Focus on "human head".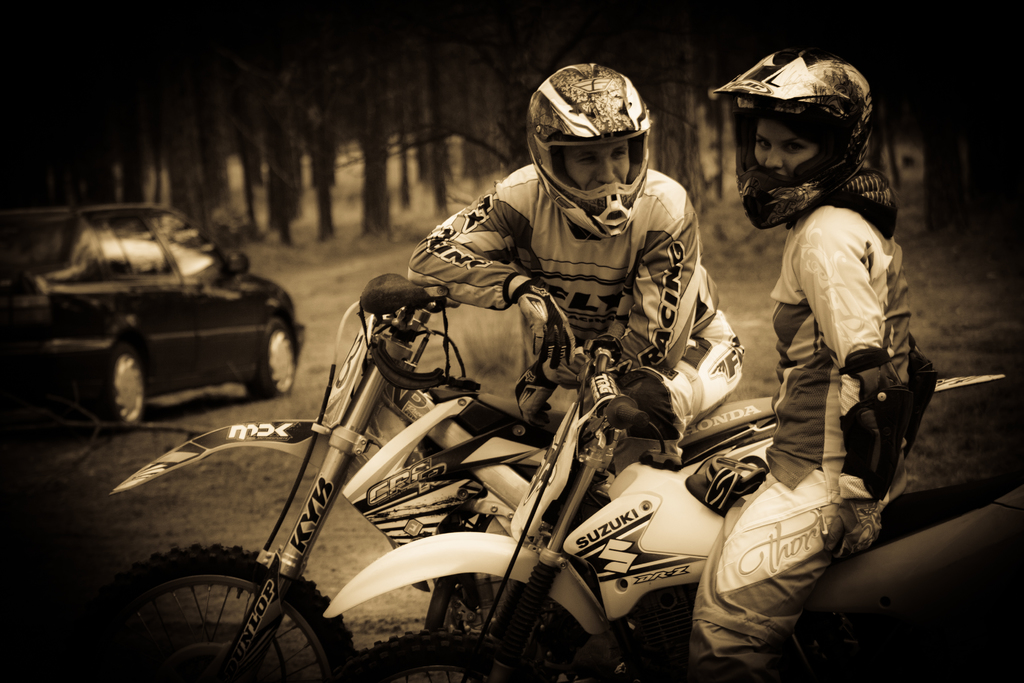
Focused at (531, 66, 650, 190).
